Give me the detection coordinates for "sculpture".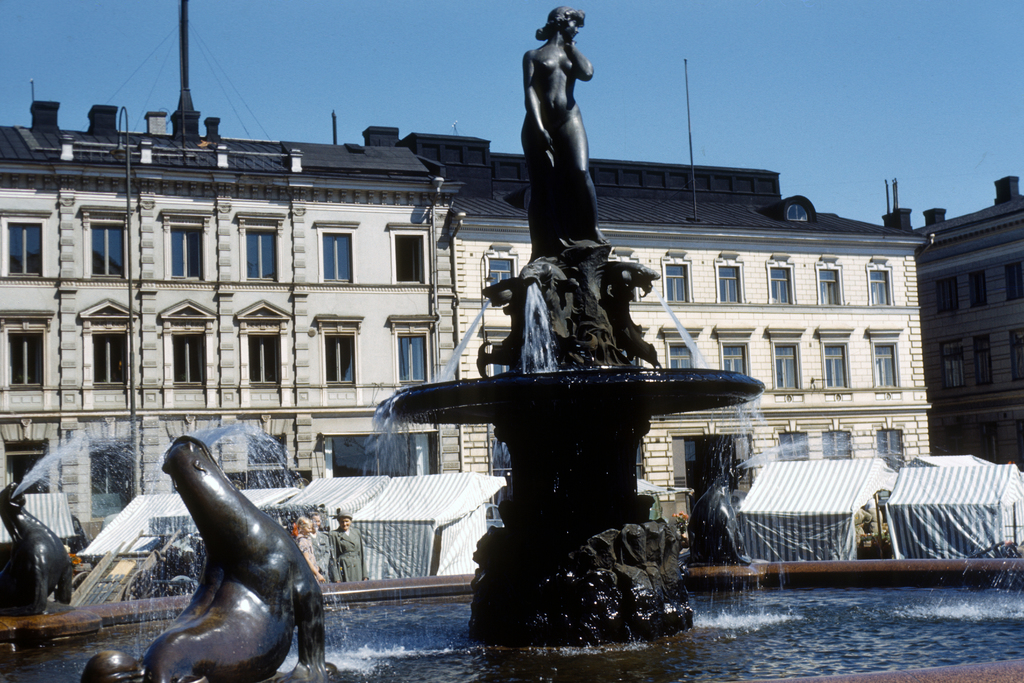
[left=0, top=481, right=86, bottom=614].
